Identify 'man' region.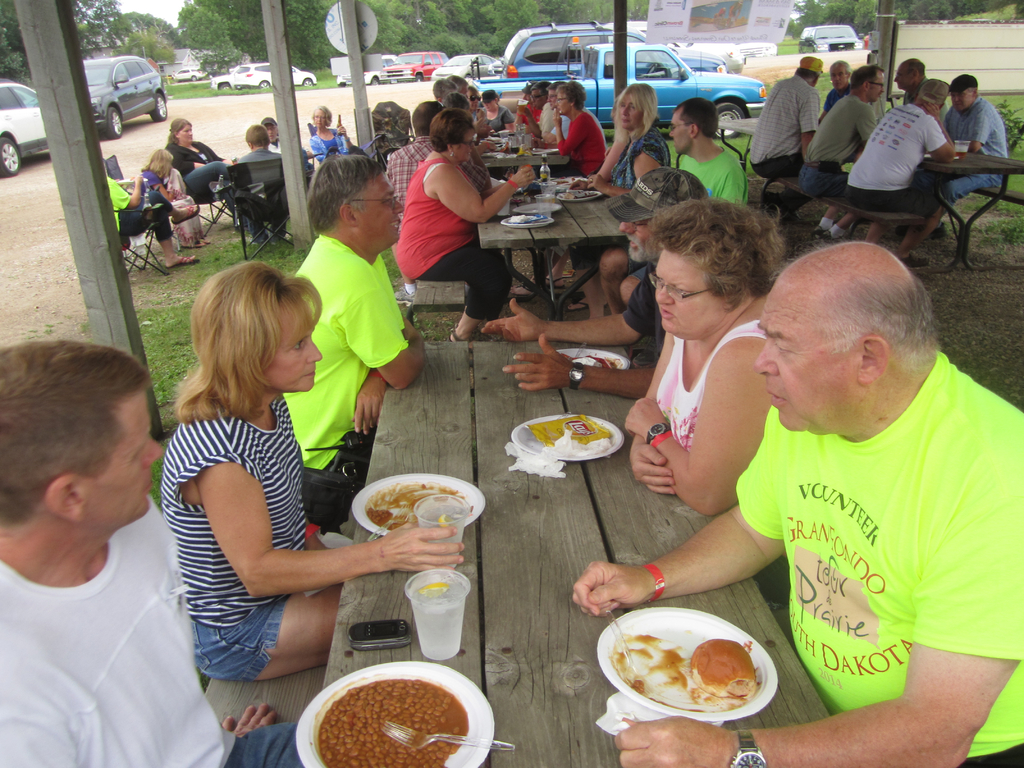
Region: bbox(877, 60, 944, 214).
